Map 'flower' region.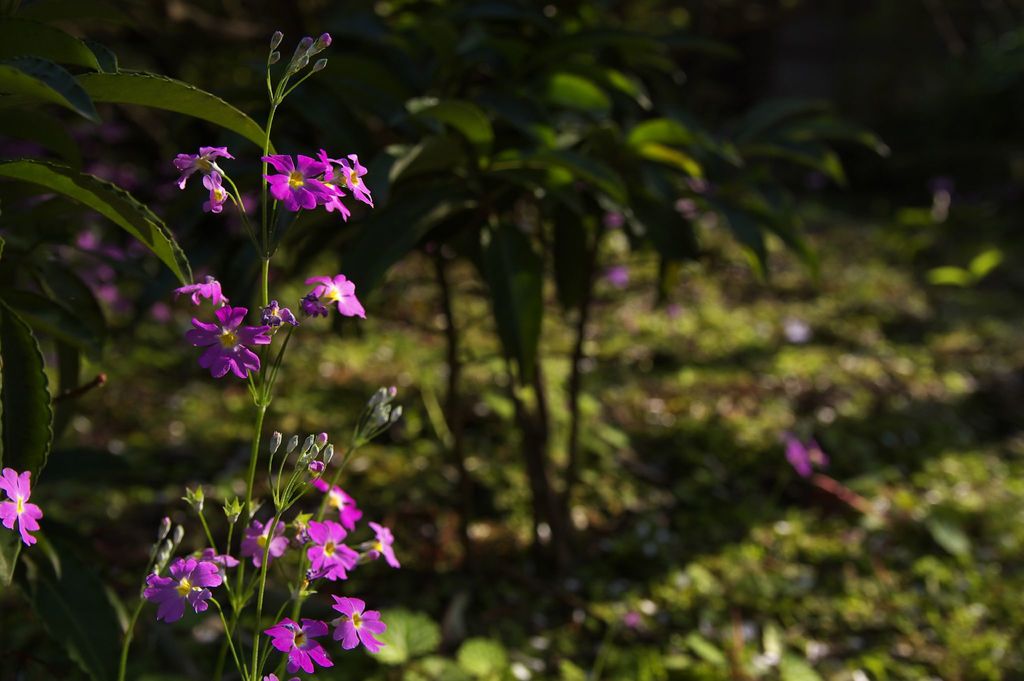
Mapped to 321 180 348 215.
